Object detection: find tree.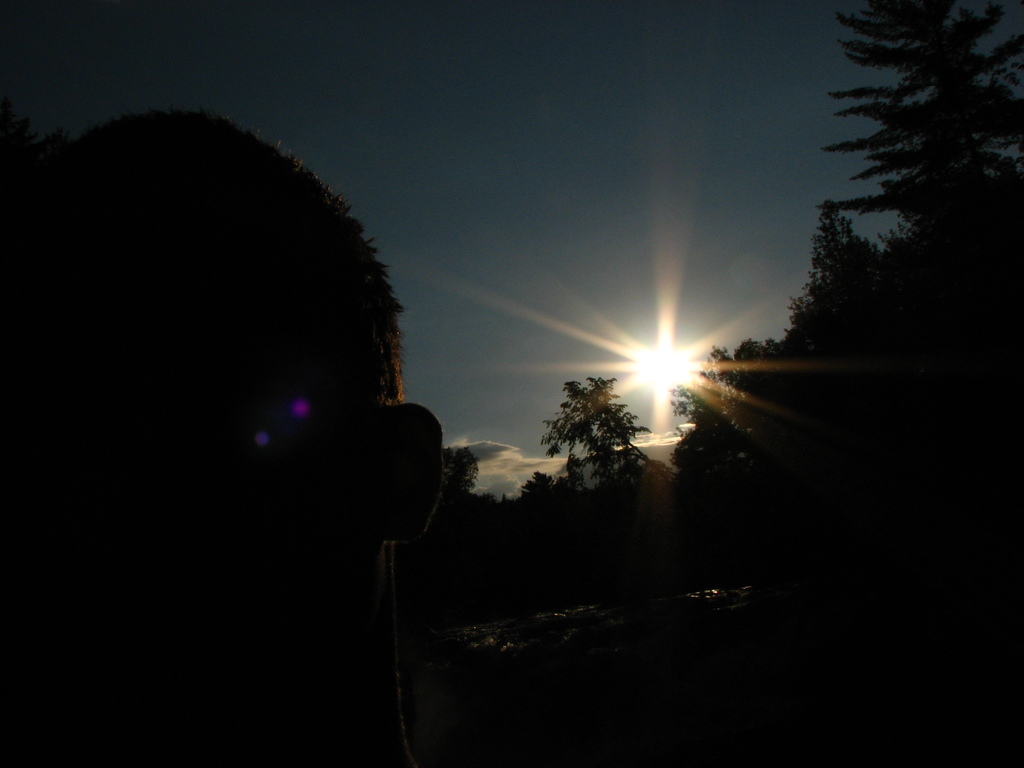
rect(537, 378, 655, 591).
